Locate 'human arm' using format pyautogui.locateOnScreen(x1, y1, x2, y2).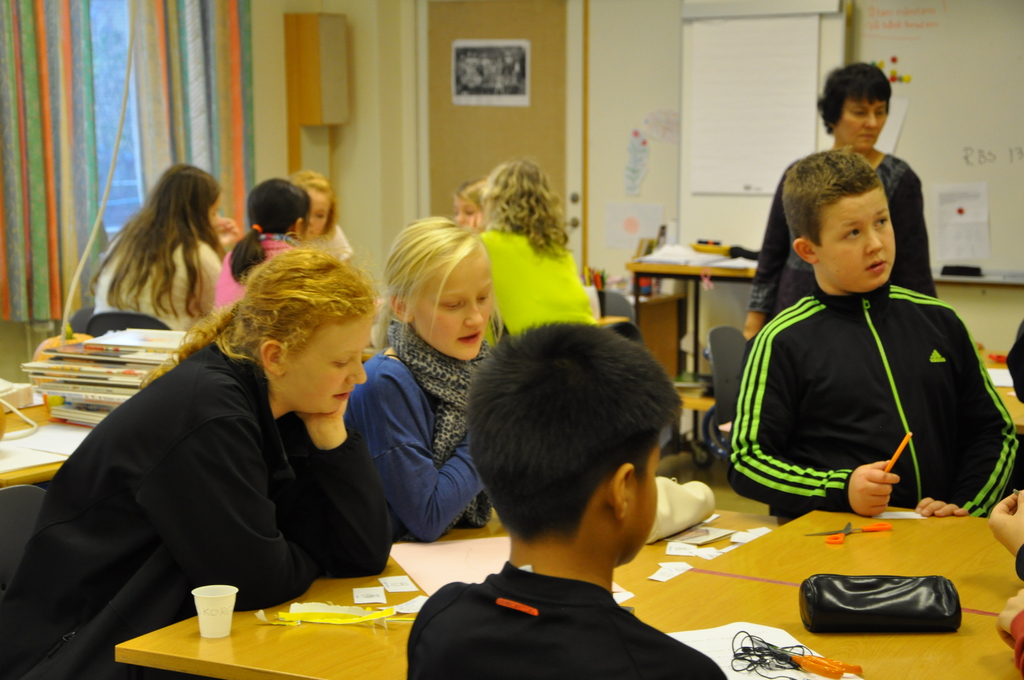
pyautogui.locateOnScreen(731, 327, 901, 514).
